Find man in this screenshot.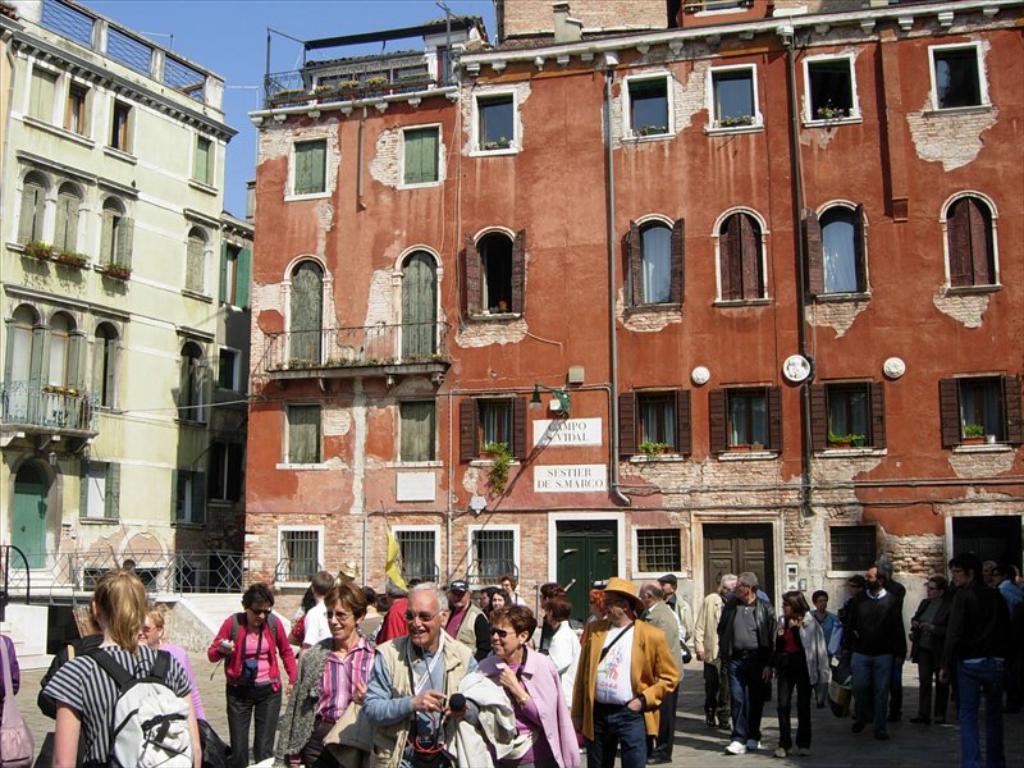
The bounding box for man is bbox=(849, 563, 895, 737).
